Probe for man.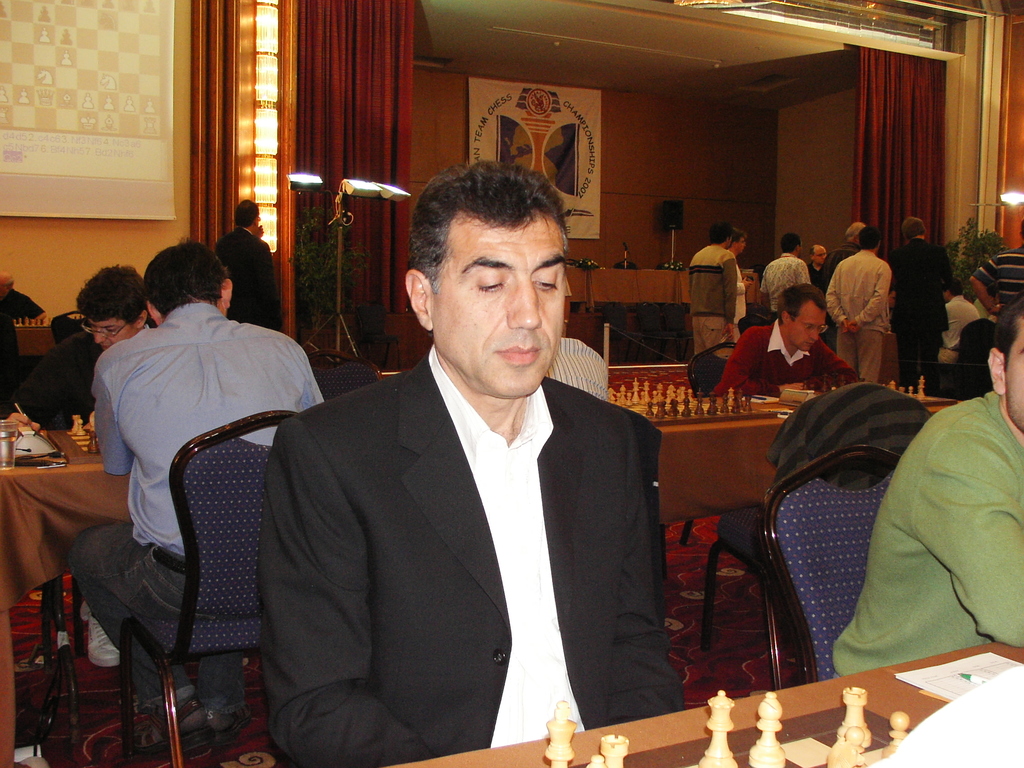
Probe result: (left=889, top=214, right=945, bottom=389).
